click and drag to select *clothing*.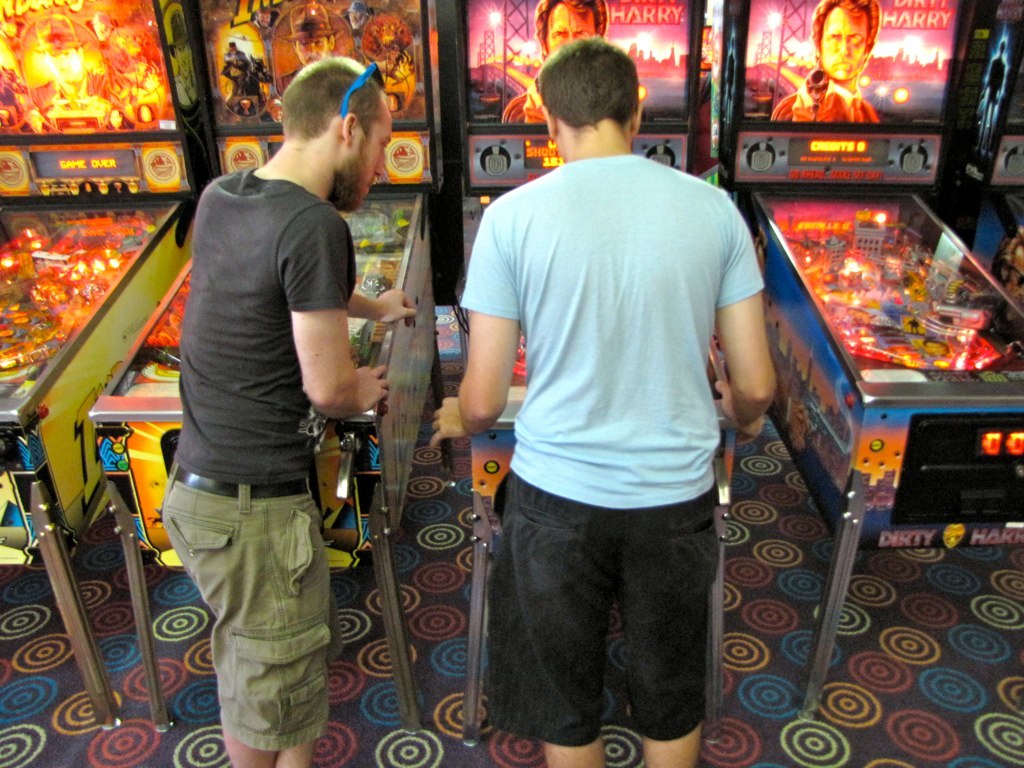
Selection: 459/109/763/717.
